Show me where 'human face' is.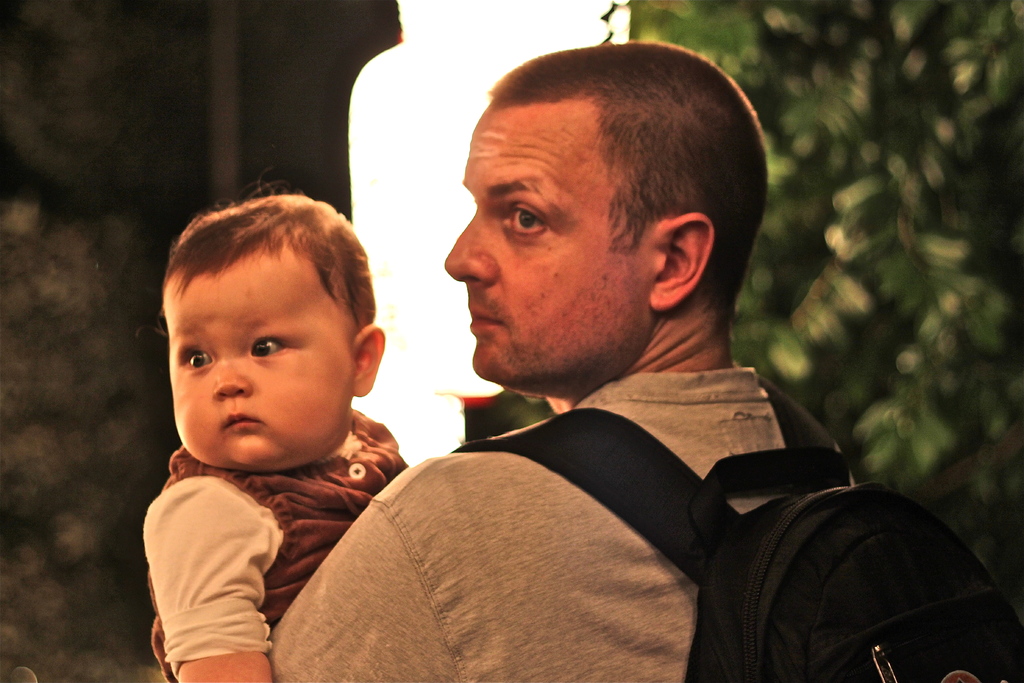
'human face' is at pyautogui.locateOnScreen(439, 99, 657, 388).
